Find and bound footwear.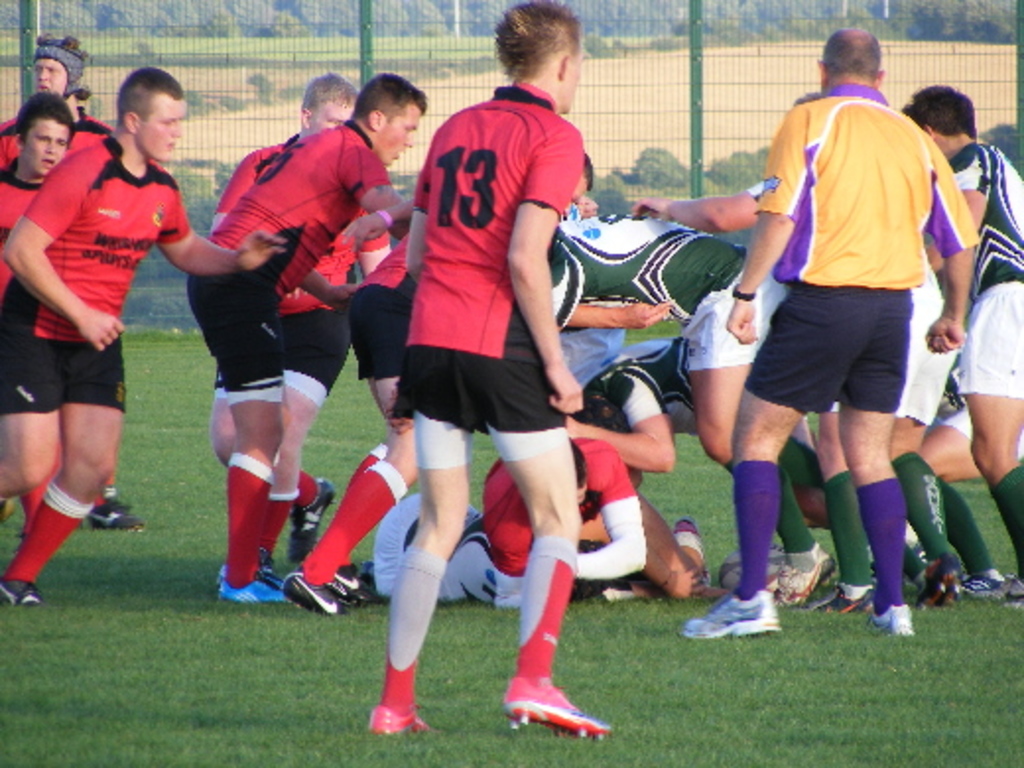
Bound: [x1=303, y1=475, x2=339, y2=557].
